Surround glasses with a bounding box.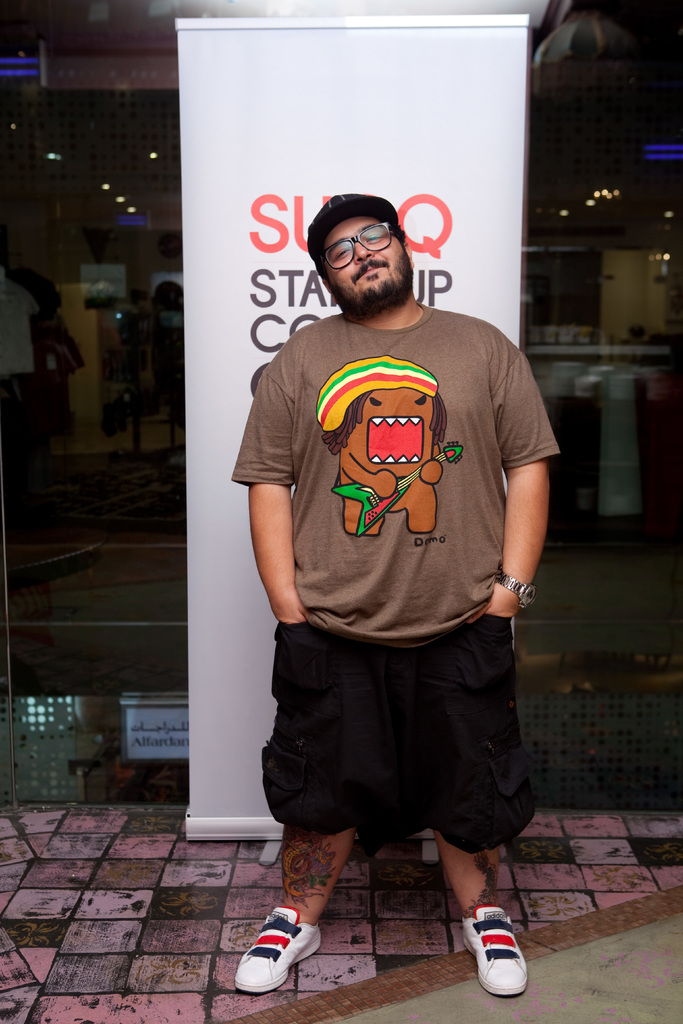
detection(309, 219, 416, 261).
